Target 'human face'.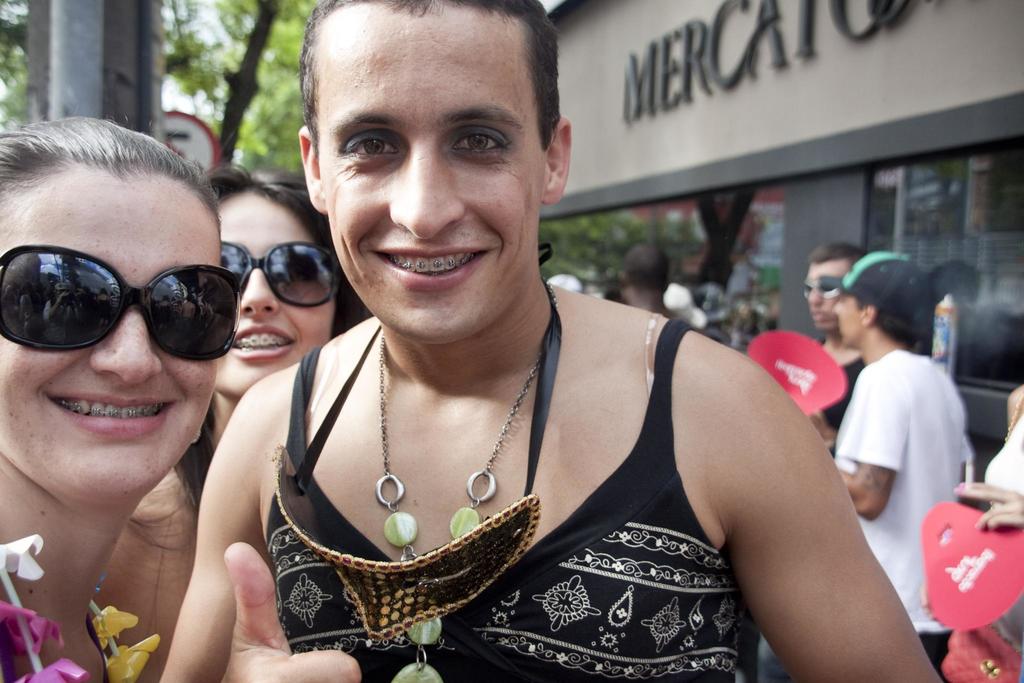
Target region: (325,40,548,334).
